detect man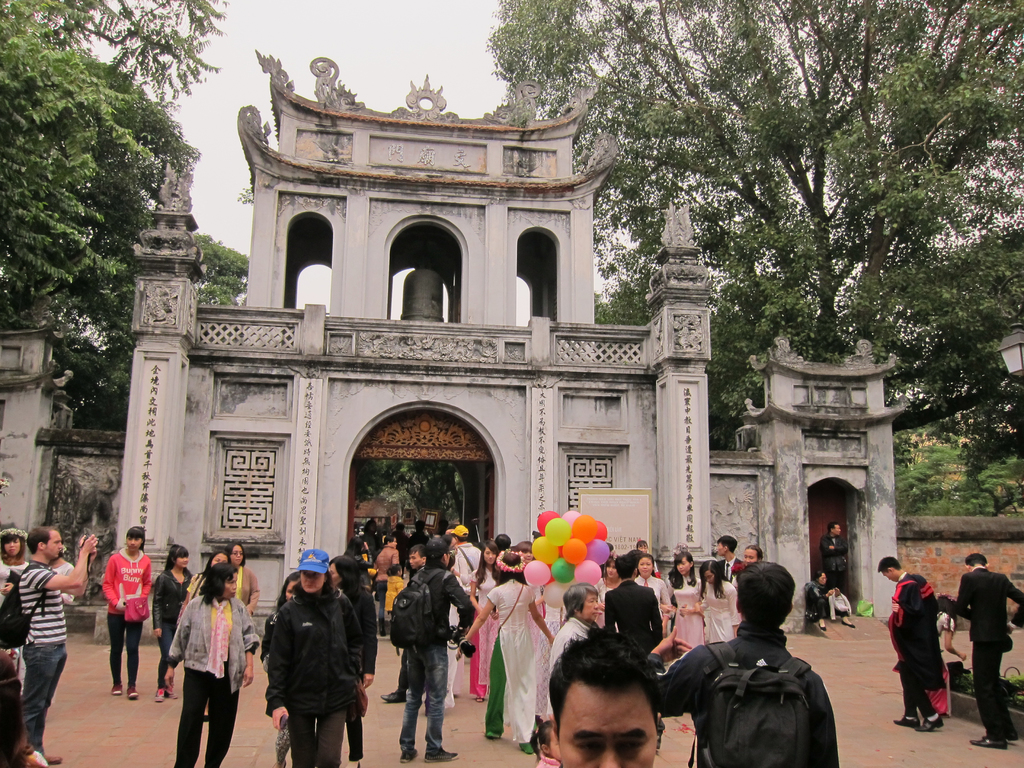
822 523 846 593
